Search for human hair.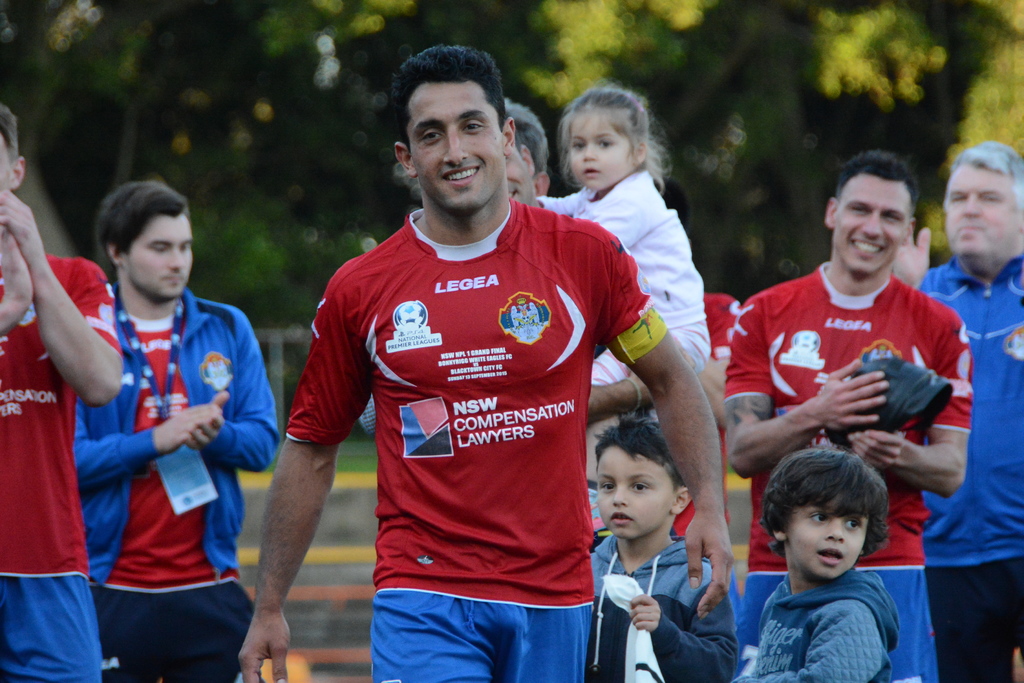
Found at {"left": 943, "top": 143, "right": 1023, "bottom": 208}.
